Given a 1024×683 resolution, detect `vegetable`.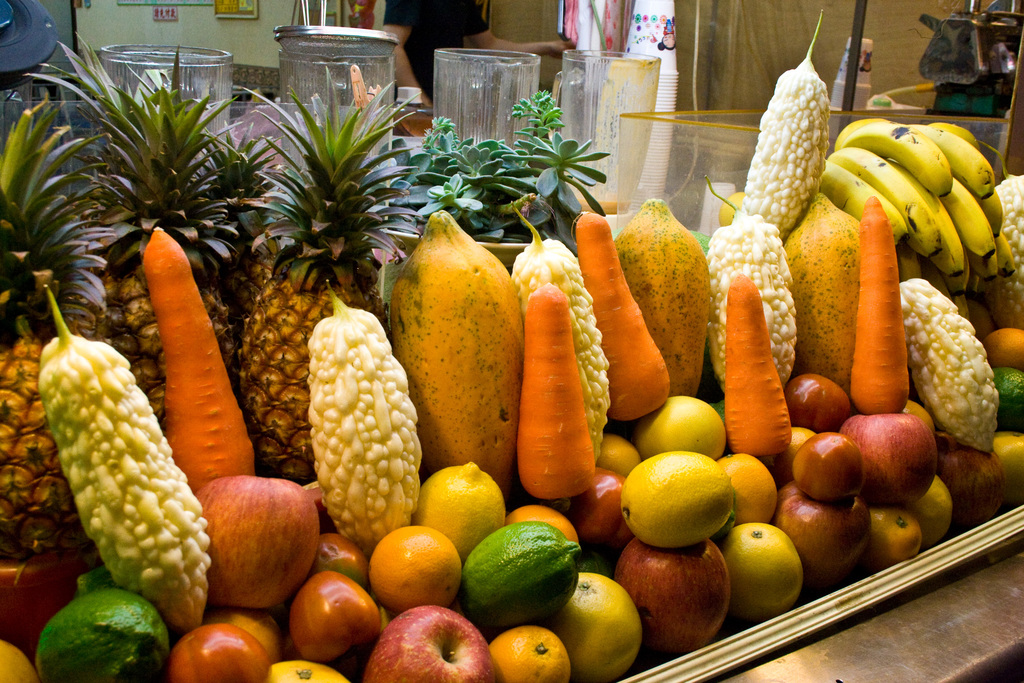
rect(723, 274, 793, 454).
